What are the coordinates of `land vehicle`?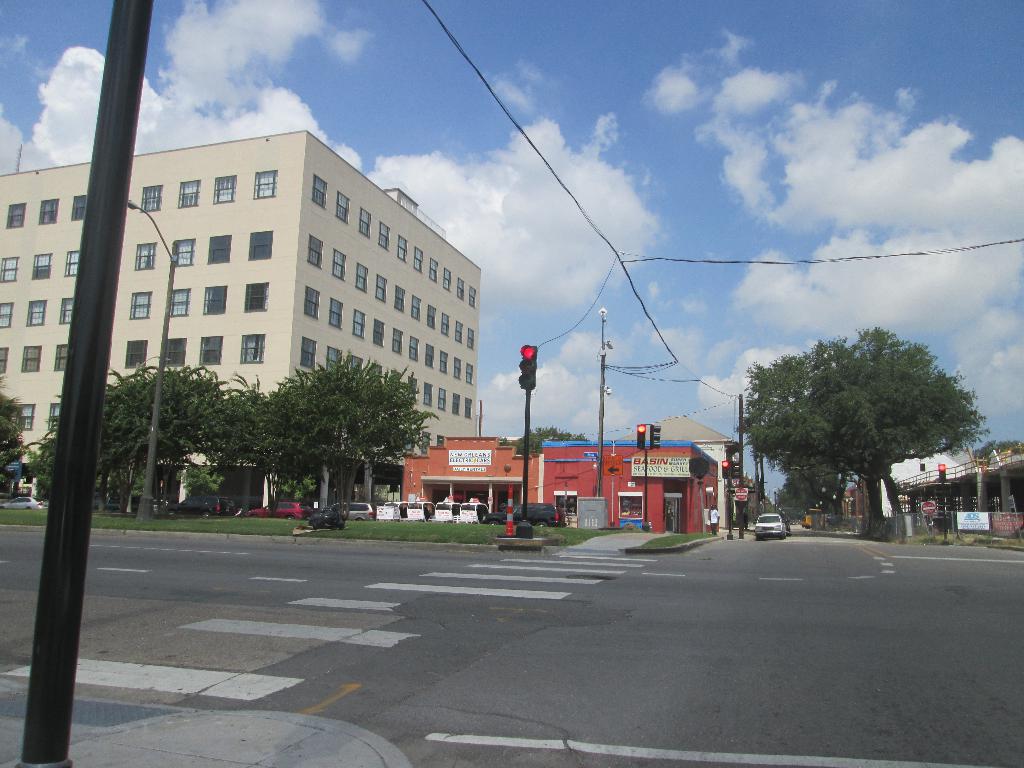
[155, 495, 164, 513].
